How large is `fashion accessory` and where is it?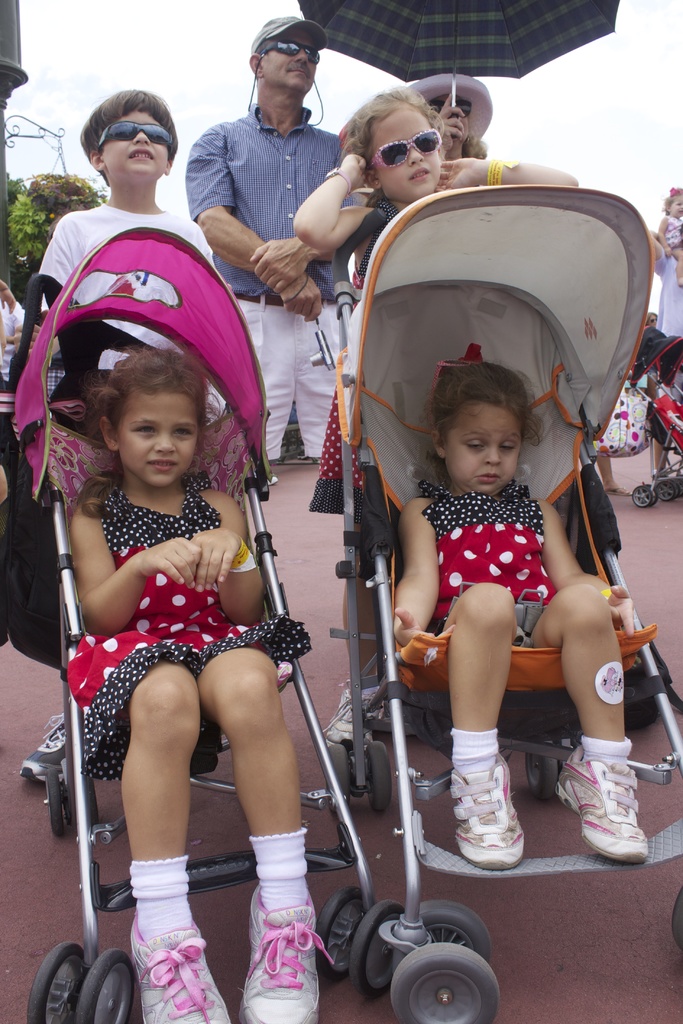
Bounding box: [236, 291, 325, 307].
